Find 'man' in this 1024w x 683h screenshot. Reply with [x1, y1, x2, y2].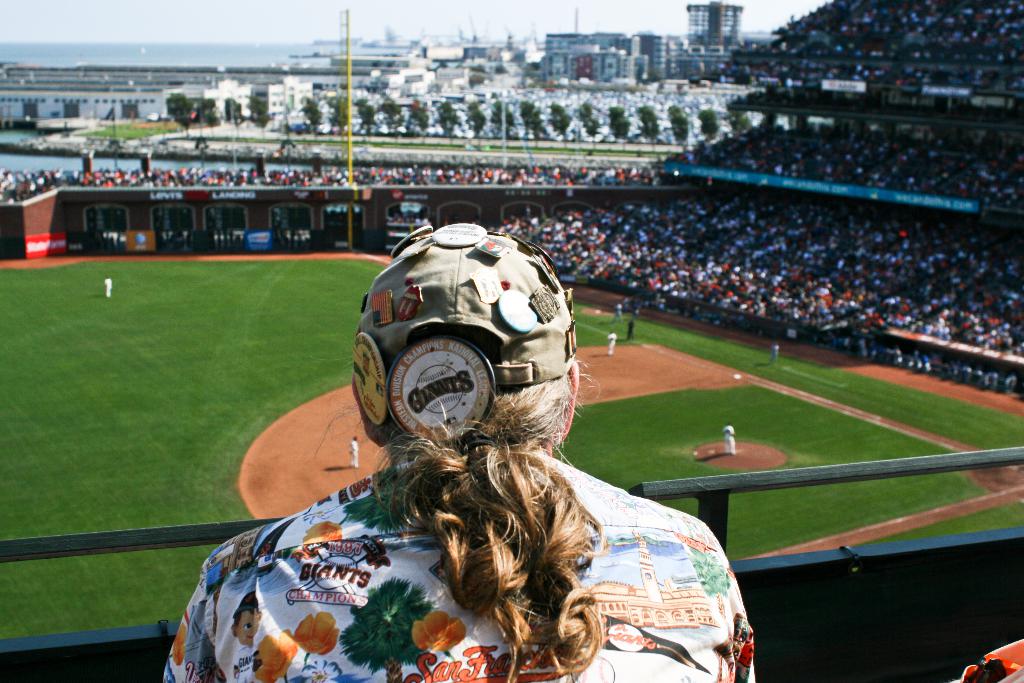
[347, 434, 360, 468].
